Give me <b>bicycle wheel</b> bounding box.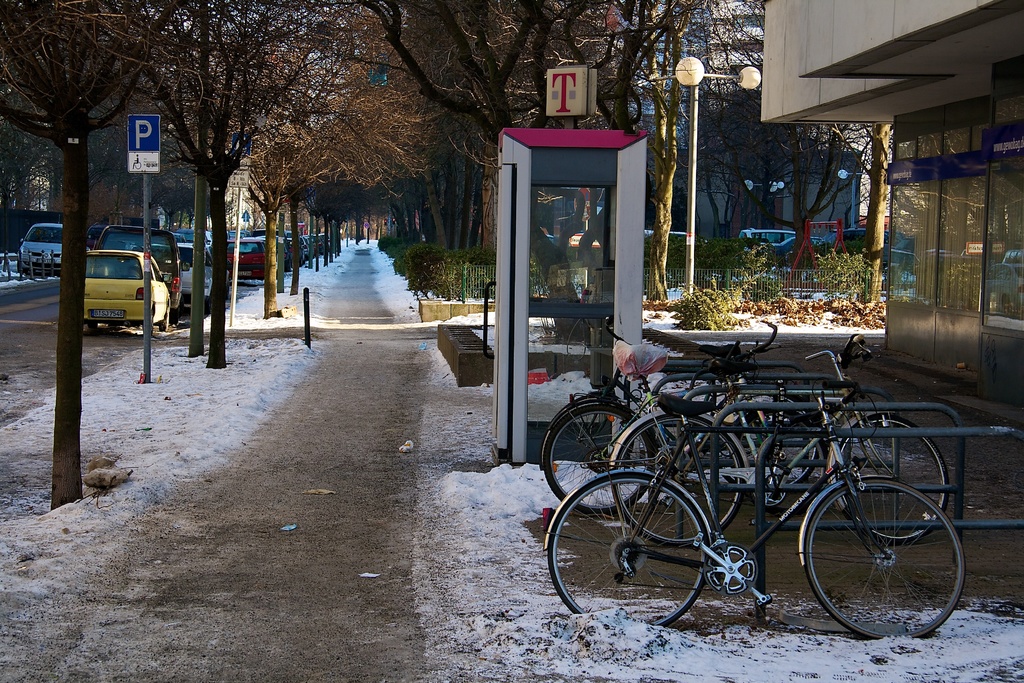
bbox(611, 415, 742, 550).
